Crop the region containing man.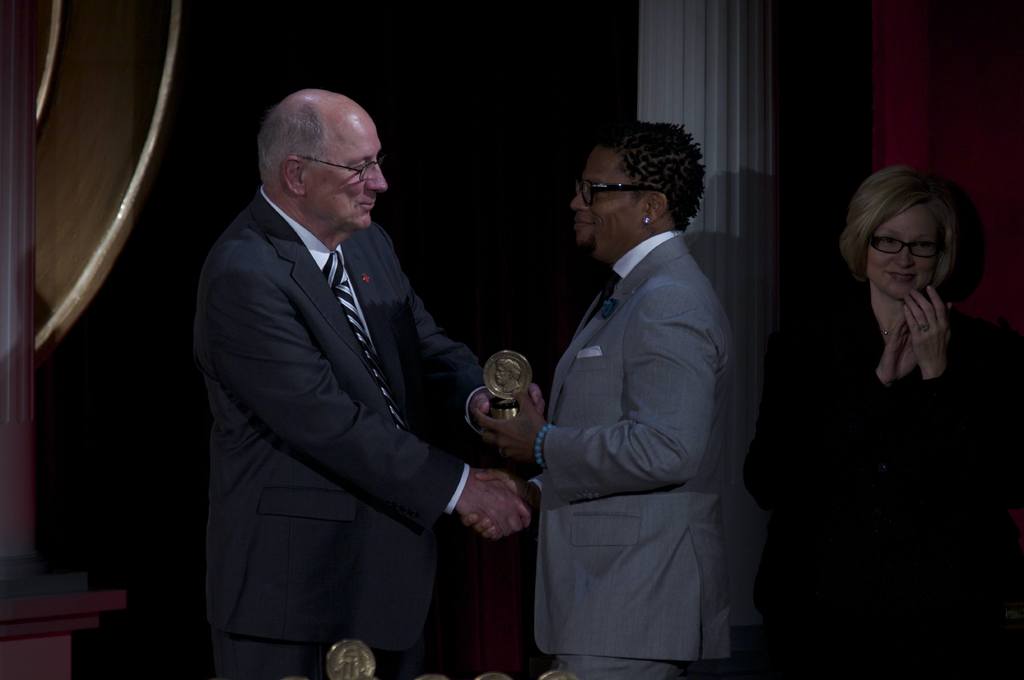
Crop region: {"left": 180, "top": 60, "right": 521, "bottom": 679}.
